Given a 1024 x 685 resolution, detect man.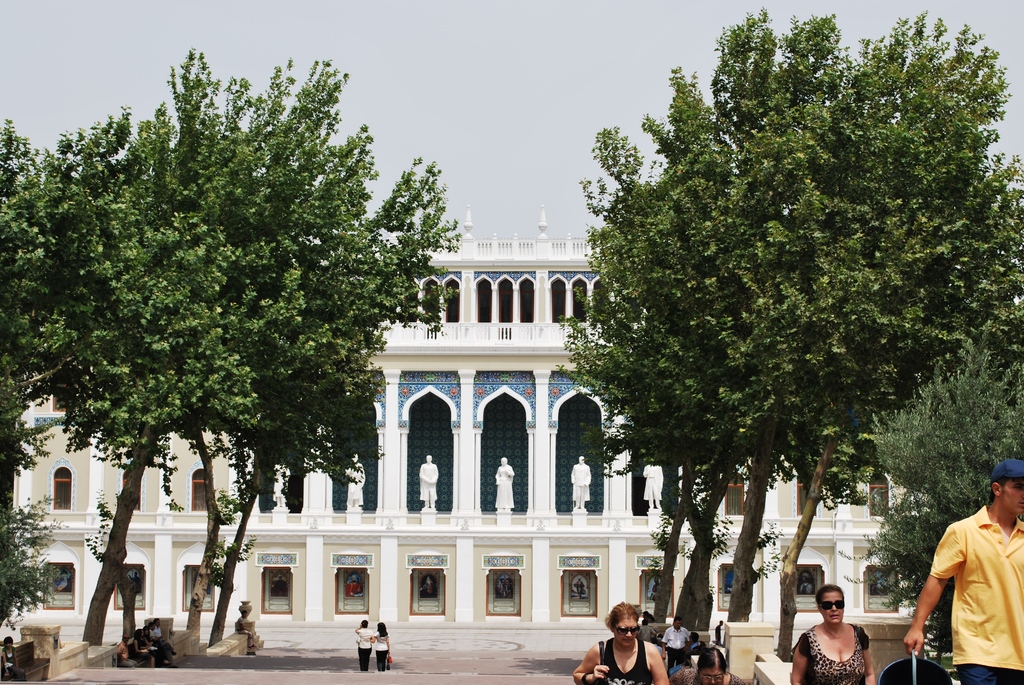
pyautogui.locateOnScreen(127, 571, 141, 593).
